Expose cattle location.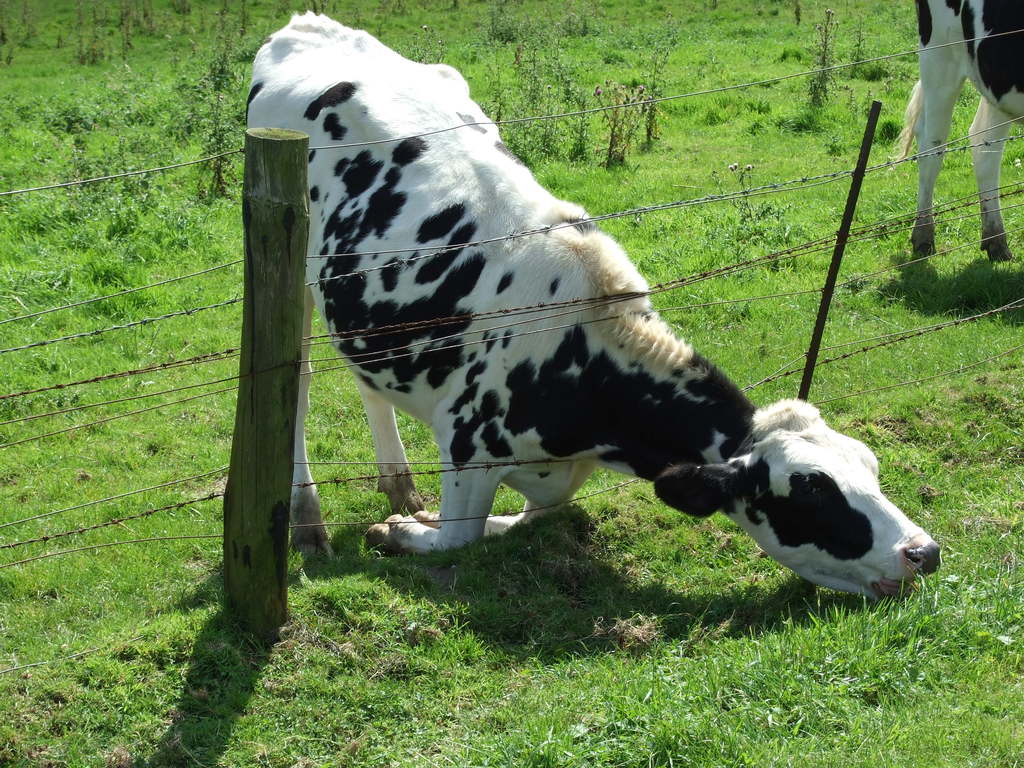
Exposed at [x1=204, y1=118, x2=956, y2=618].
